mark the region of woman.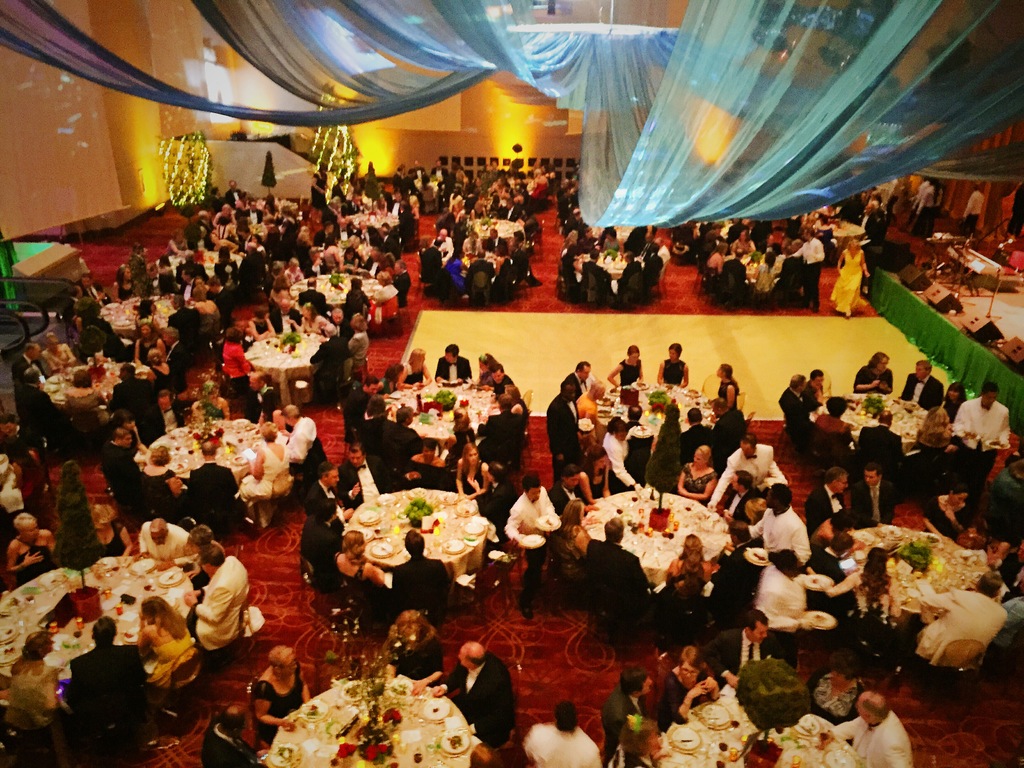
Region: detection(249, 305, 278, 345).
